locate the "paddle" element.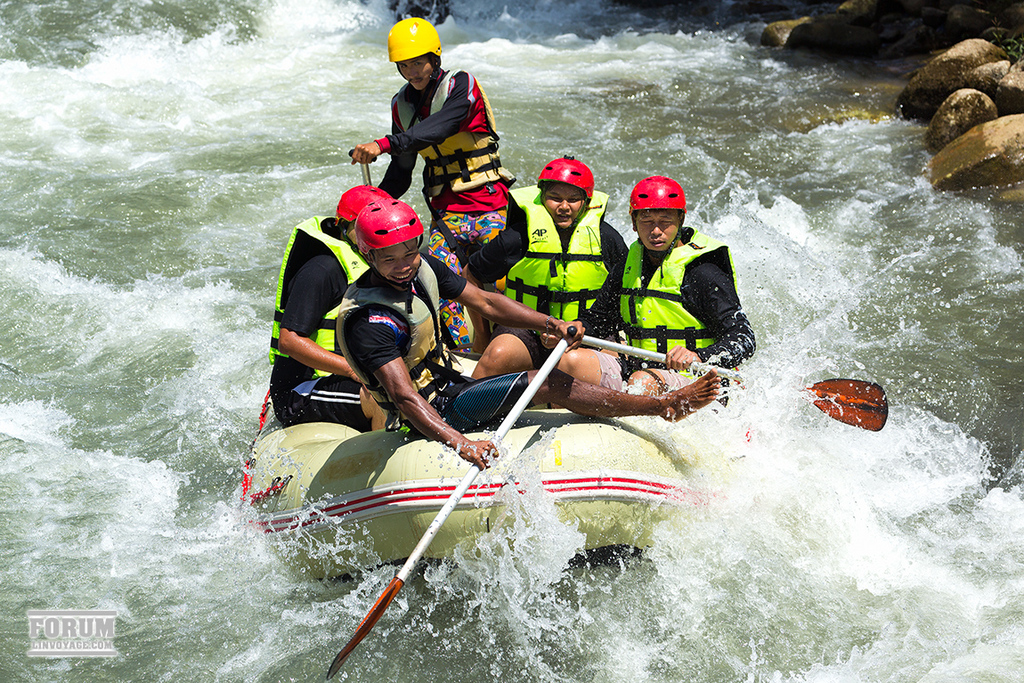
Element bbox: select_region(325, 323, 577, 677).
